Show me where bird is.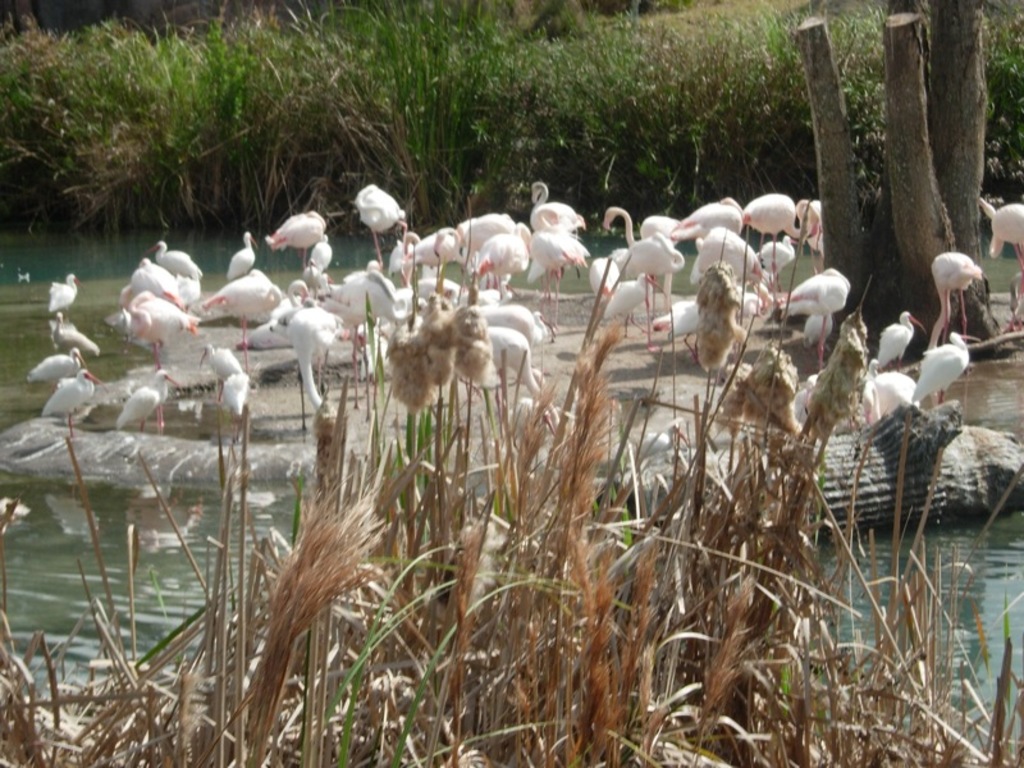
bird is at pyautogui.locateOnScreen(603, 205, 699, 296).
